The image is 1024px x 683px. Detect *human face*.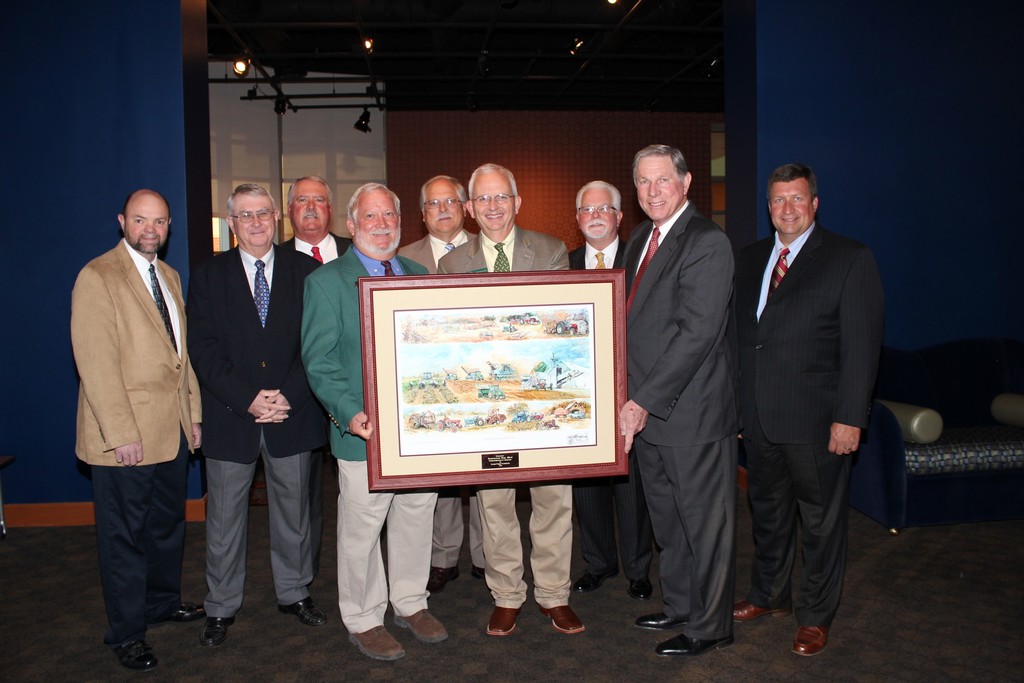
Detection: 424:187:461:231.
